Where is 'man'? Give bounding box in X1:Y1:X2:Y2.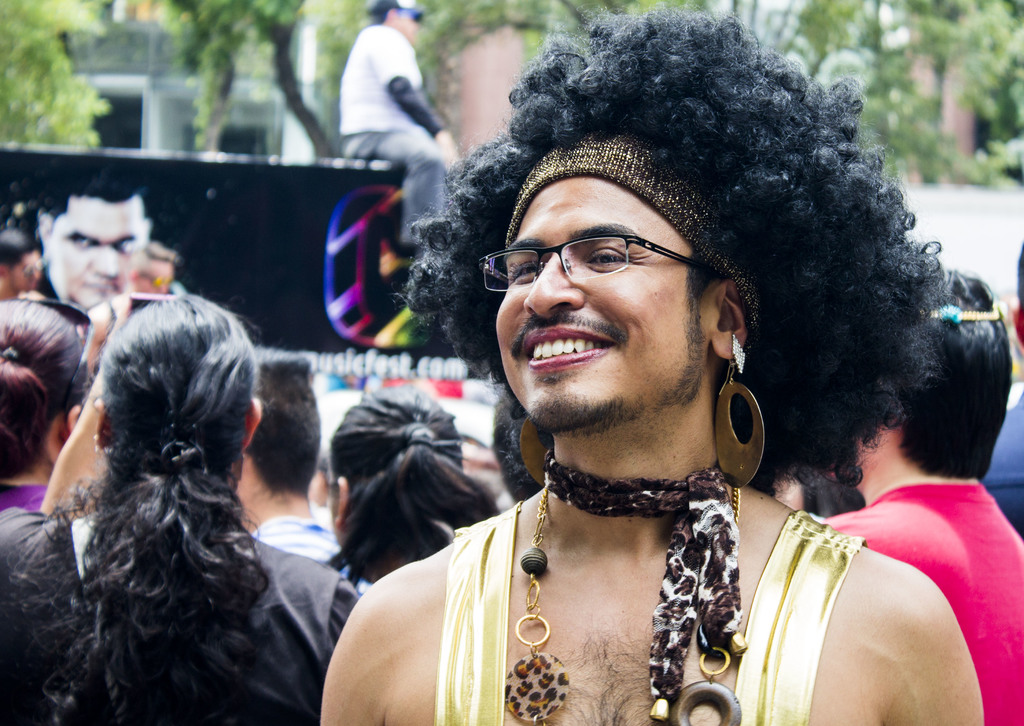
287:70:1021:714.
